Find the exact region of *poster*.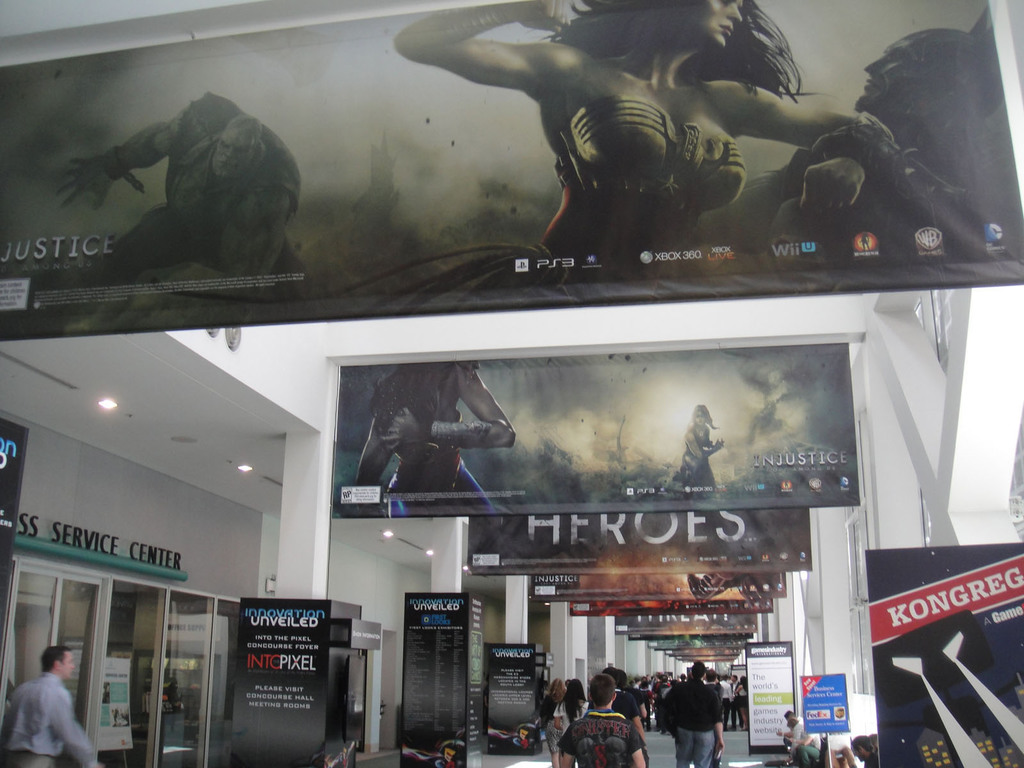
Exact region: Rect(0, 0, 1023, 340).
